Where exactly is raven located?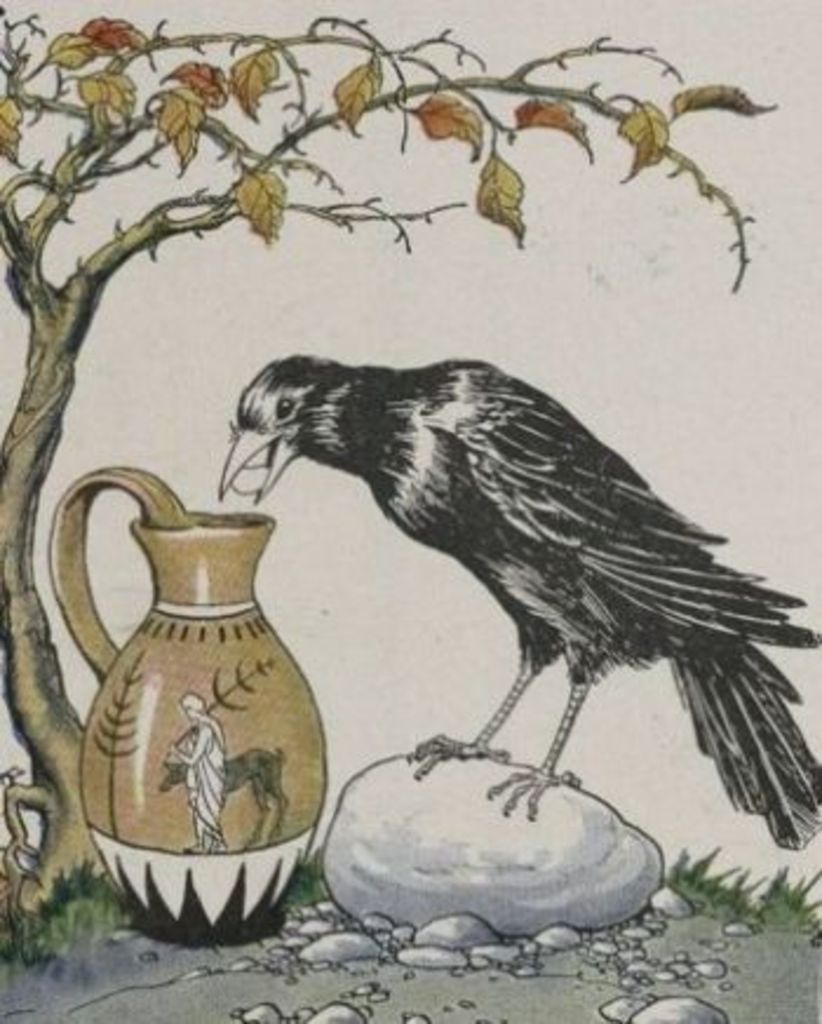
Its bounding box is (x1=197, y1=322, x2=806, y2=813).
